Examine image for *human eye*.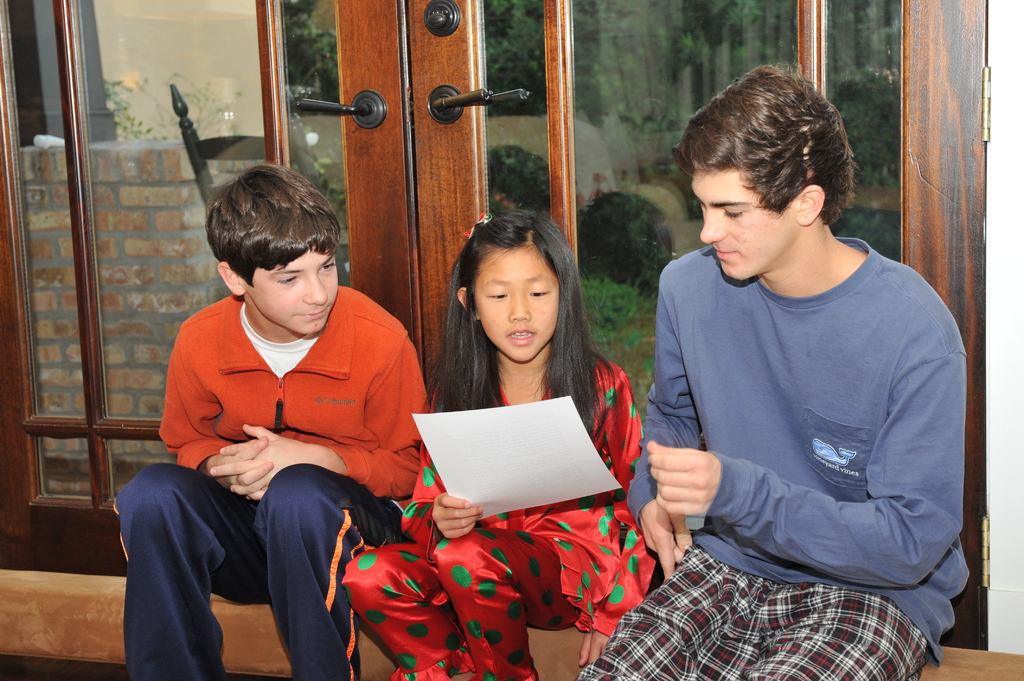
Examination result: bbox=[276, 275, 299, 287].
